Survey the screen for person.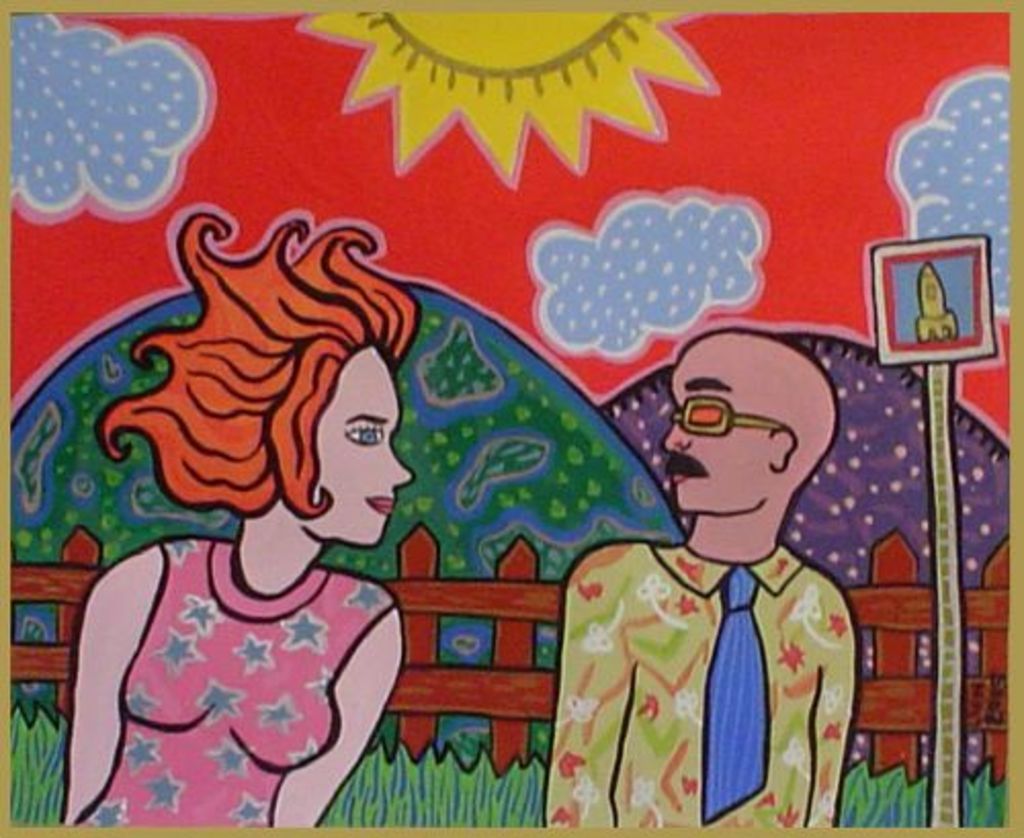
Survey found: select_region(563, 297, 887, 837).
